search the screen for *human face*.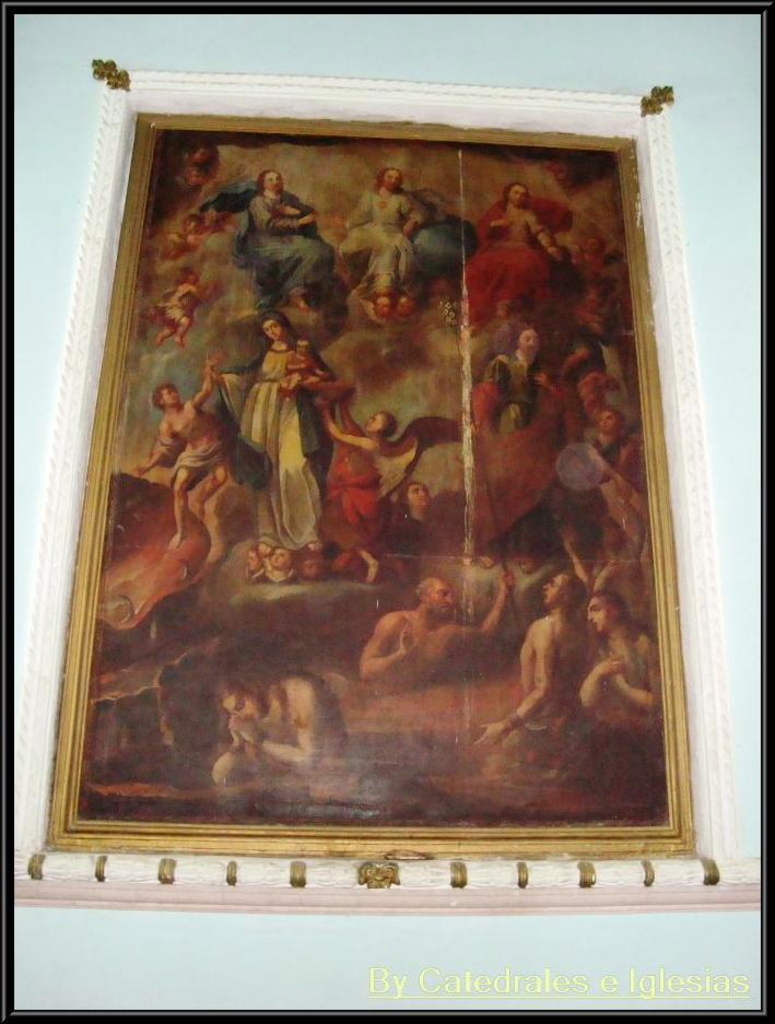
Found at 368:414:380:432.
